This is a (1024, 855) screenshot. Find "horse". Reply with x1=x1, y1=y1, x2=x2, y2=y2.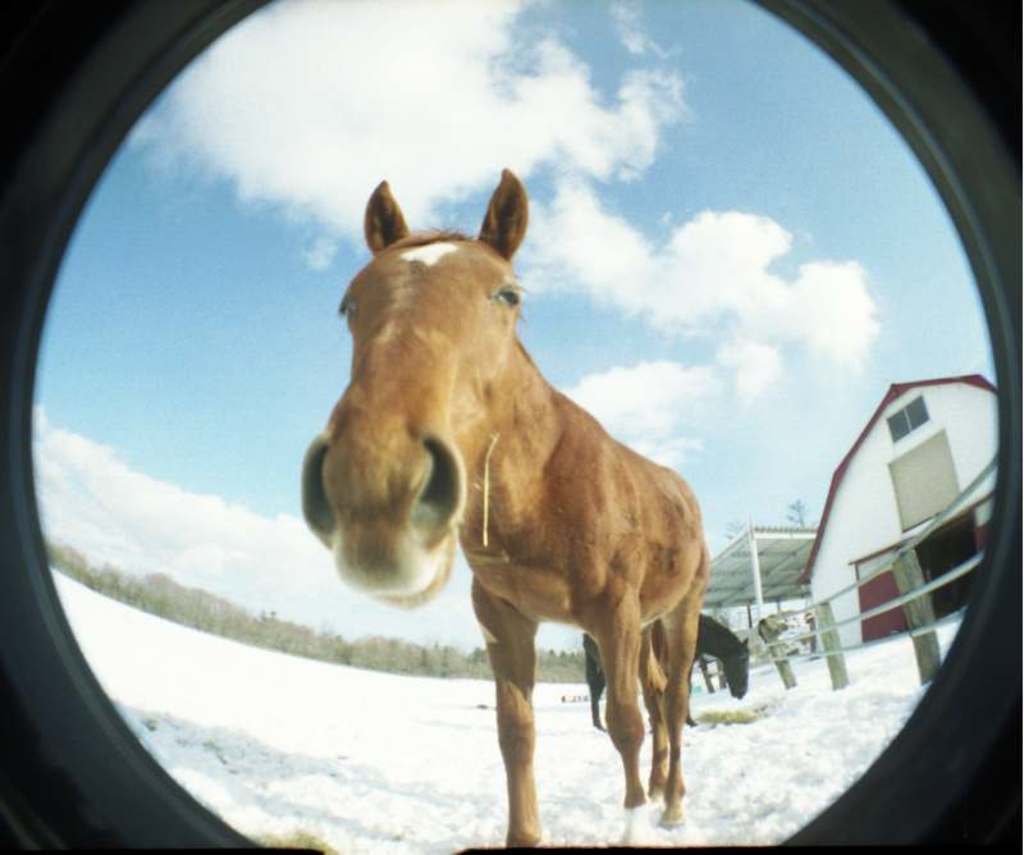
x1=302, y1=177, x2=735, y2=854.
